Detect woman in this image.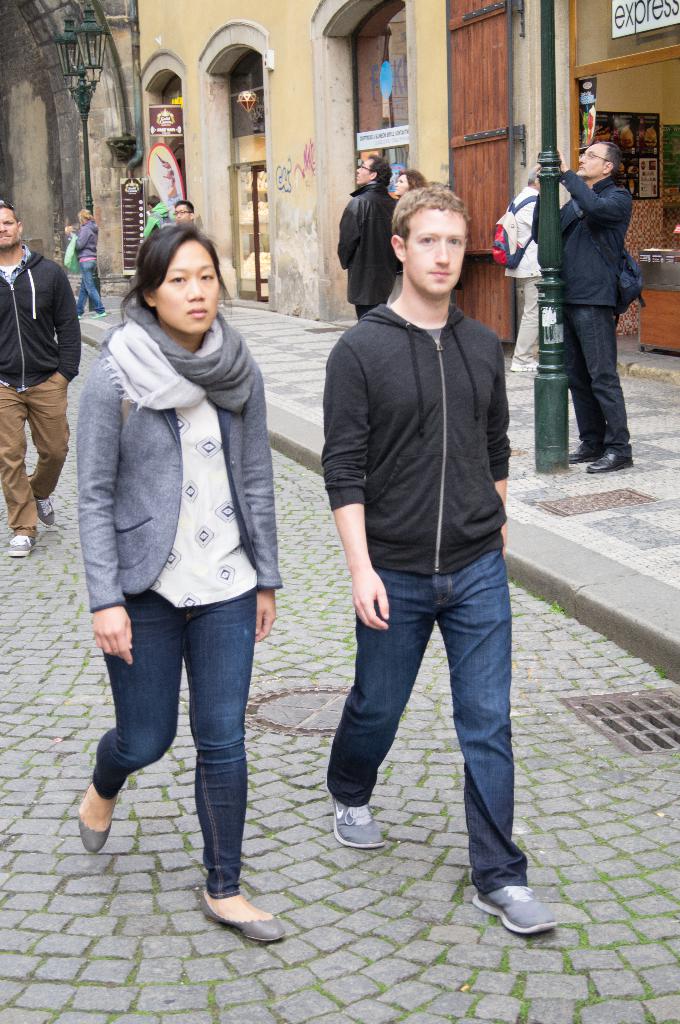
Detection: 388,168,423,198.
